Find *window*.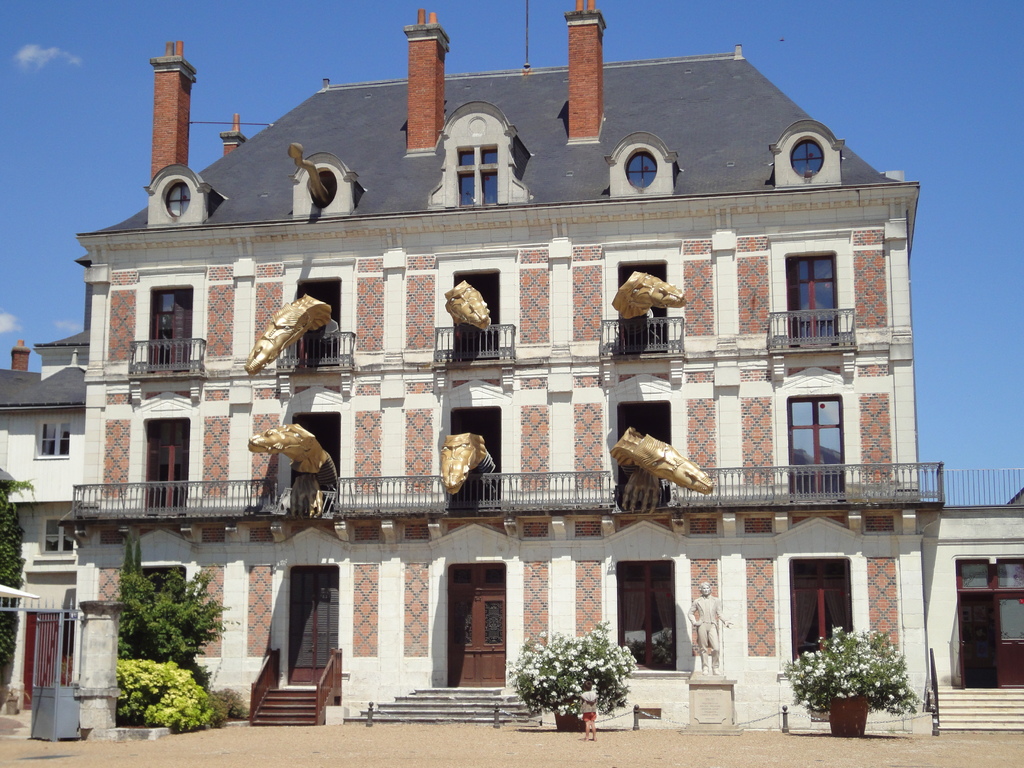
791/557/847/664.
